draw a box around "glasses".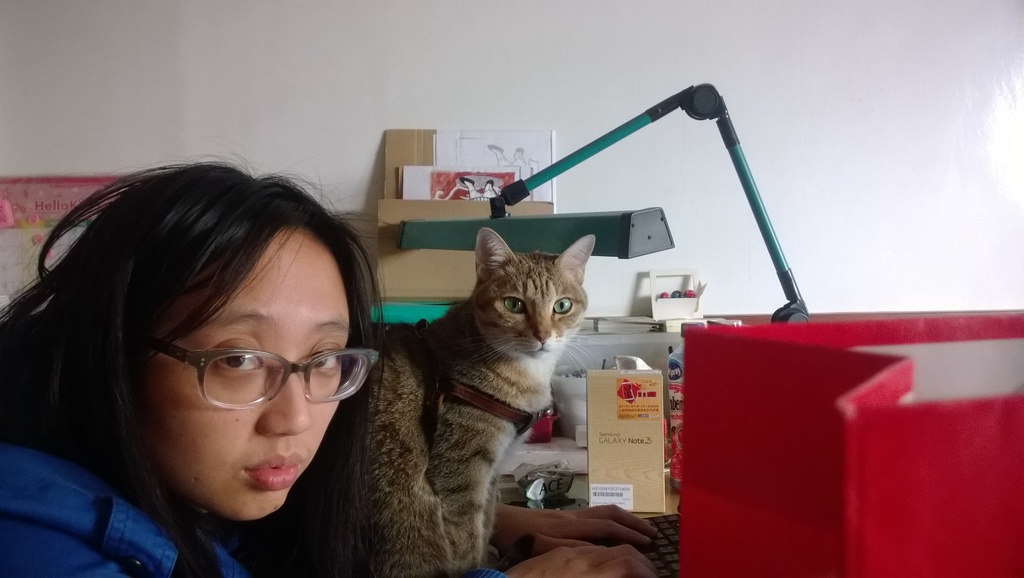
{"left": 157, "top": 347, "right": 383, "bottom": 408}.
